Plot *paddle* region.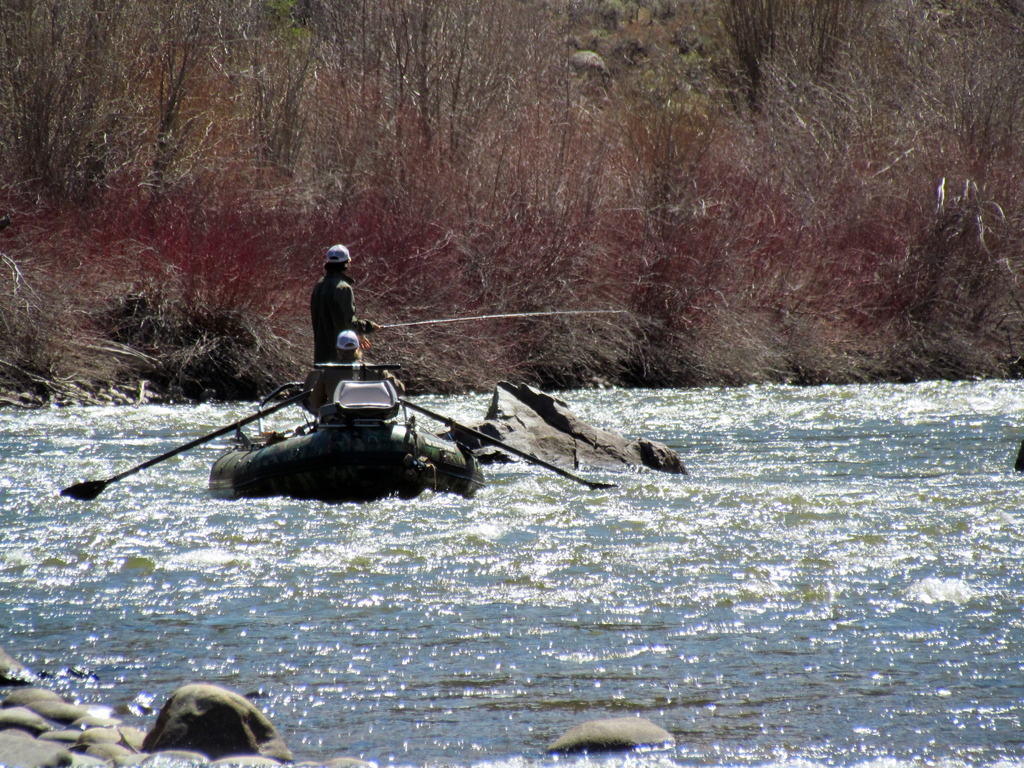
Plotted at 63:390:317:502.
